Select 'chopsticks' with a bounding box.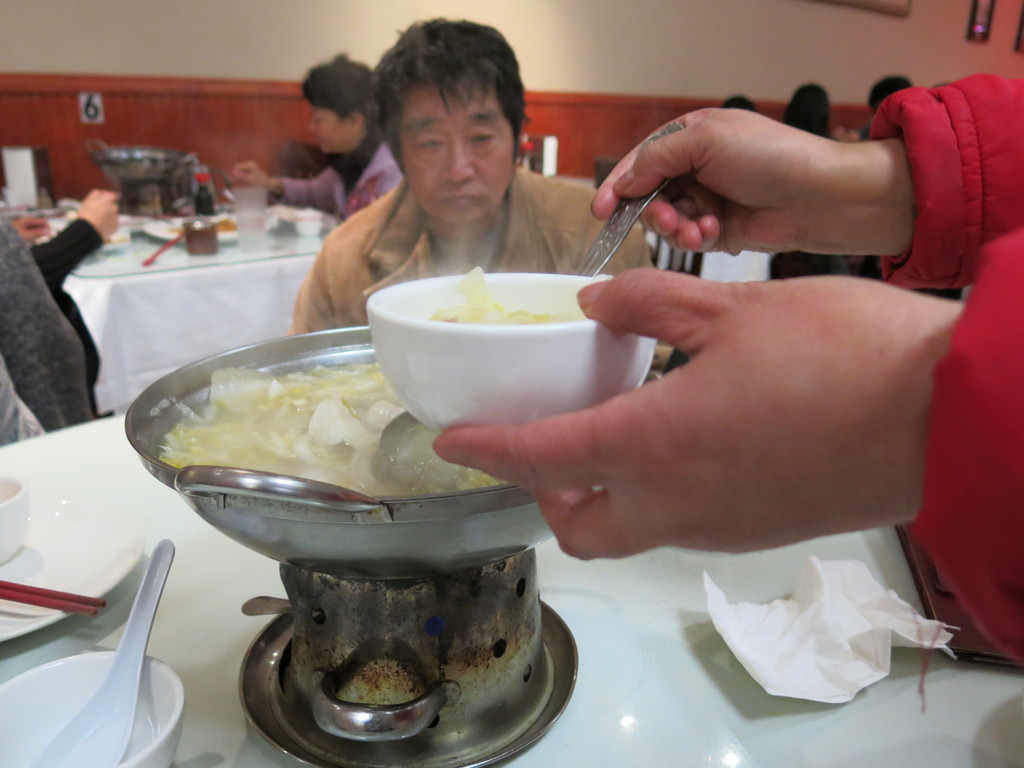
0 575 105 616.
